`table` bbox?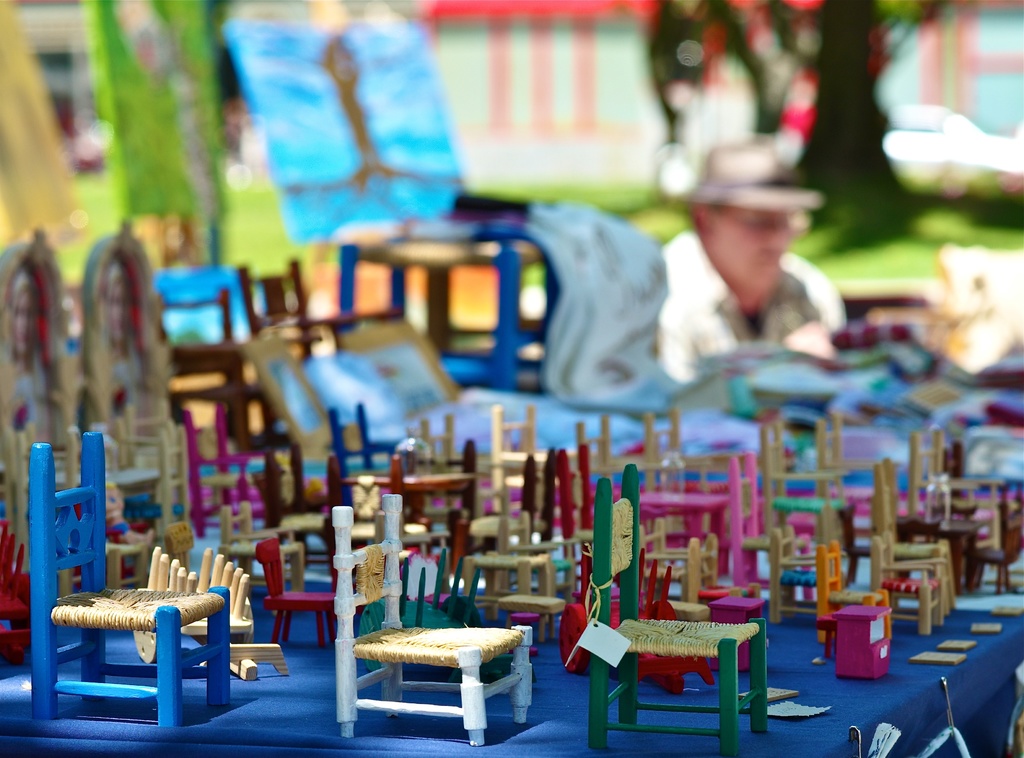
x1=341 y1=232 x2=561 y2=402
